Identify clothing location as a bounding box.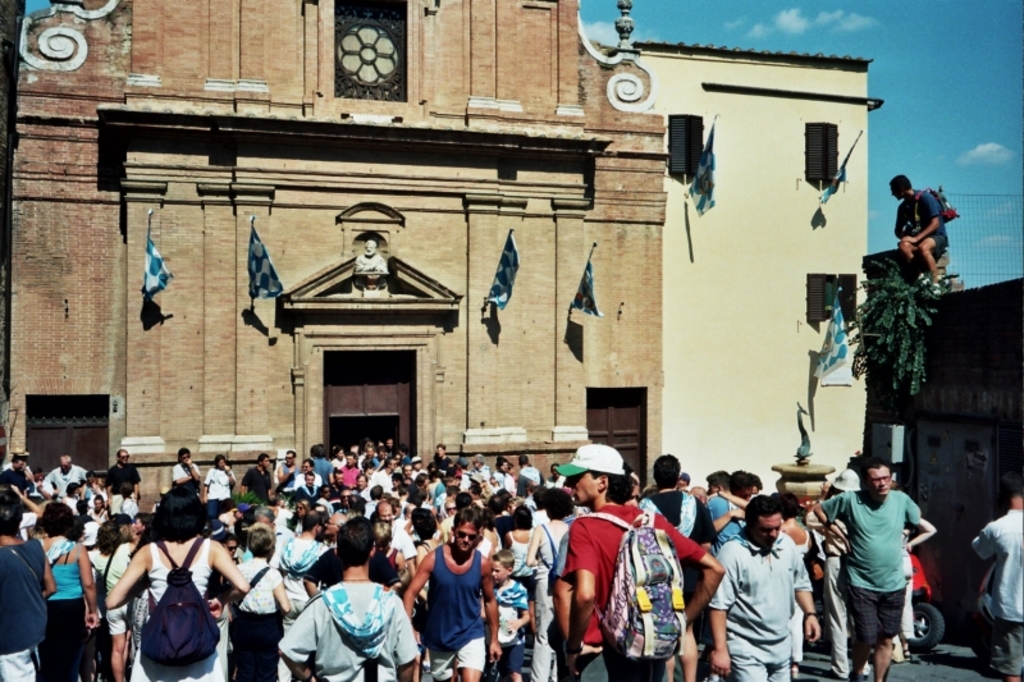
bbox=(172, 462, 202, 481).
